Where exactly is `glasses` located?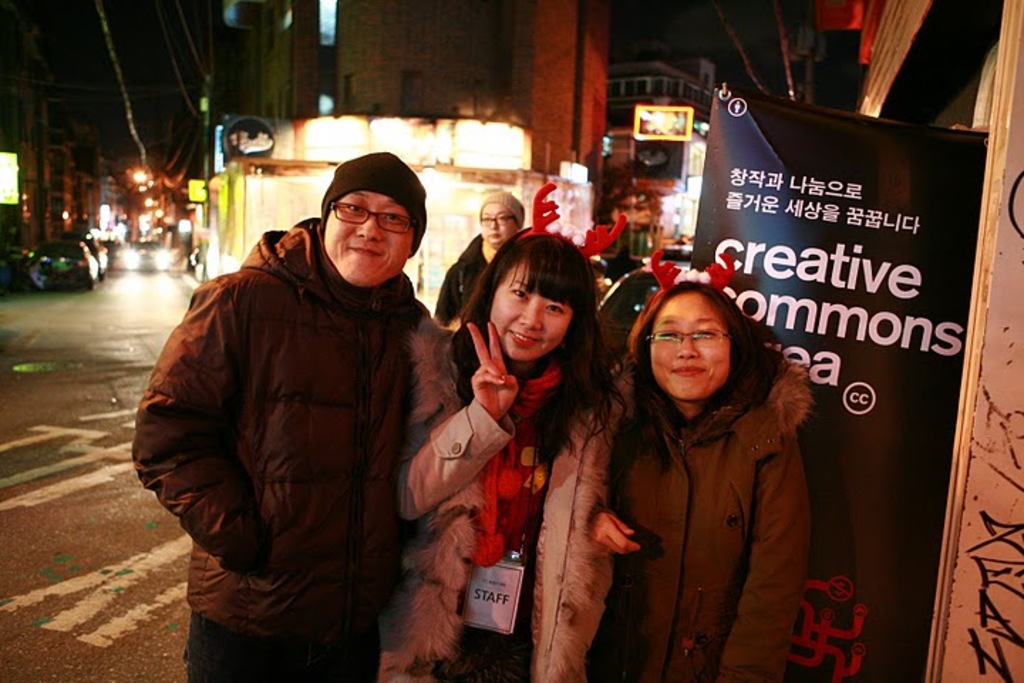
Its bounding box is [476,205,519,225].
